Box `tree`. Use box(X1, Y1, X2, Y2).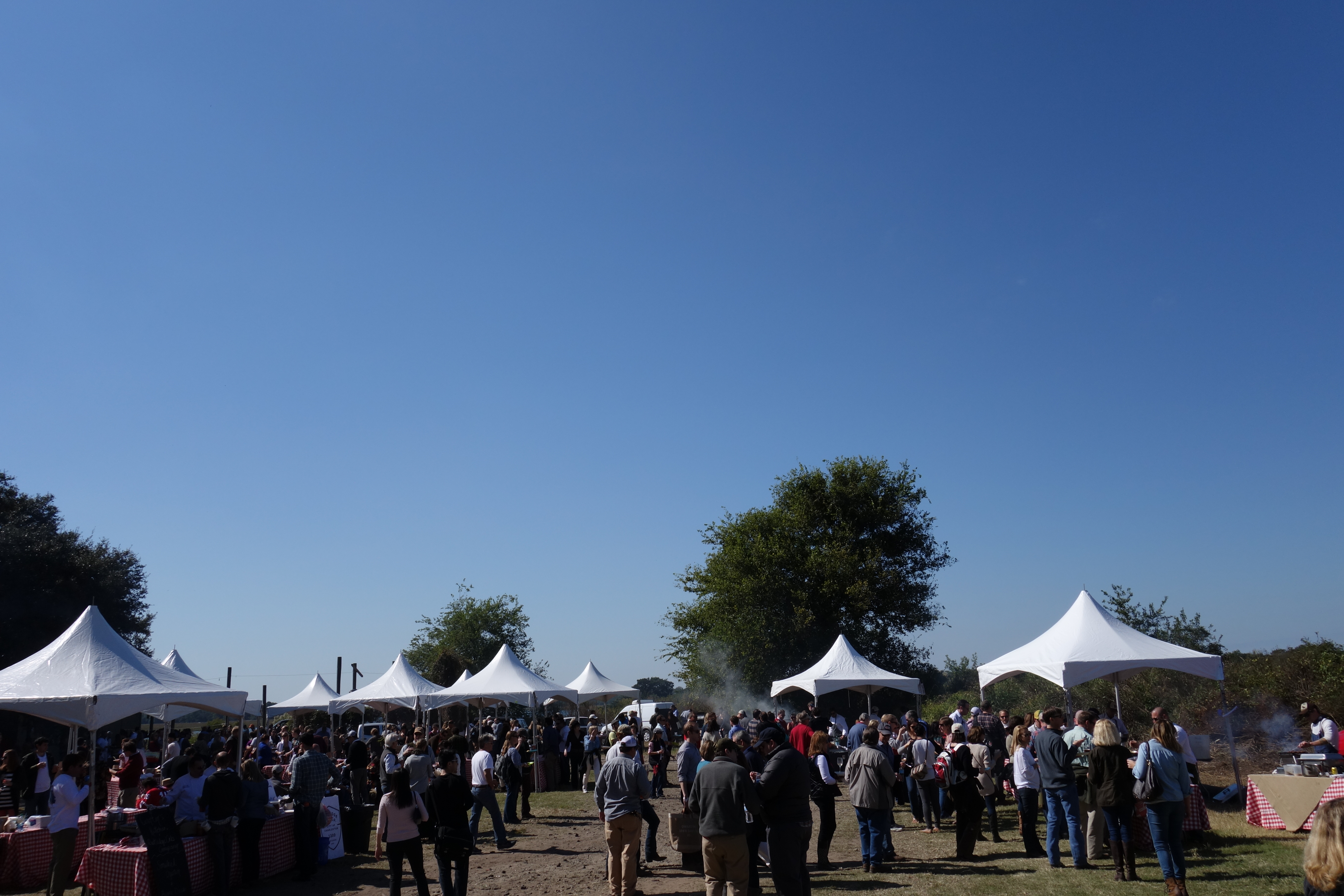
box(162, 112, 238, 177).
